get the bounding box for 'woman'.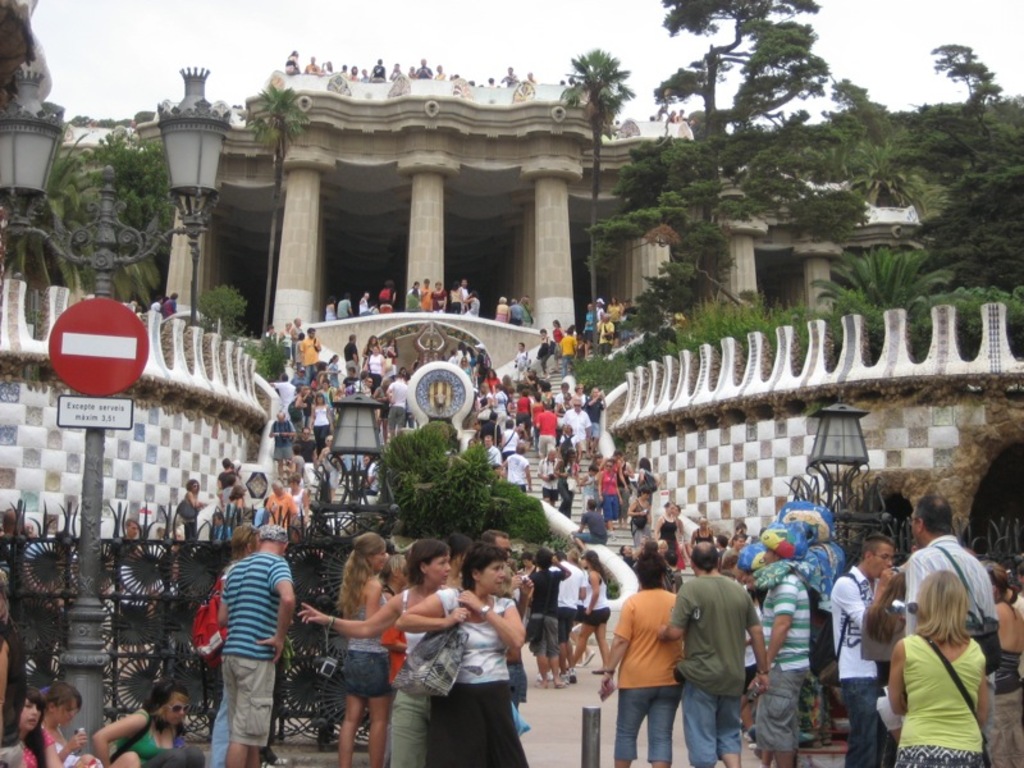
<region>381, 334, 401, 369</region>.
